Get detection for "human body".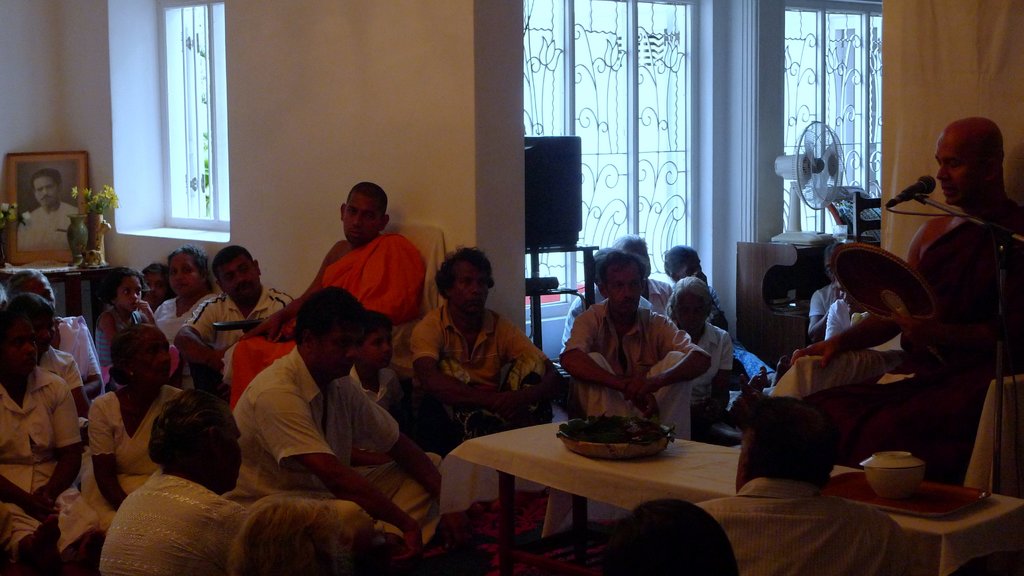
Detection: <box>1,302,89,568</box>.
